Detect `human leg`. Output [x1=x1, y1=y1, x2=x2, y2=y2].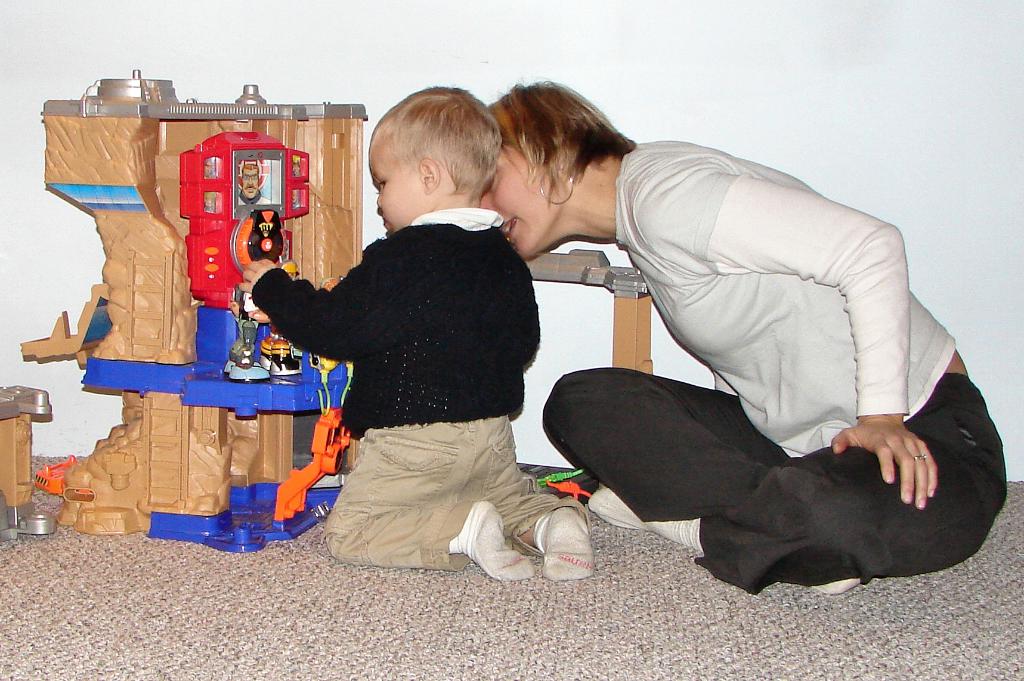
[x1=459, y1=402, x2=593, y2=577].
